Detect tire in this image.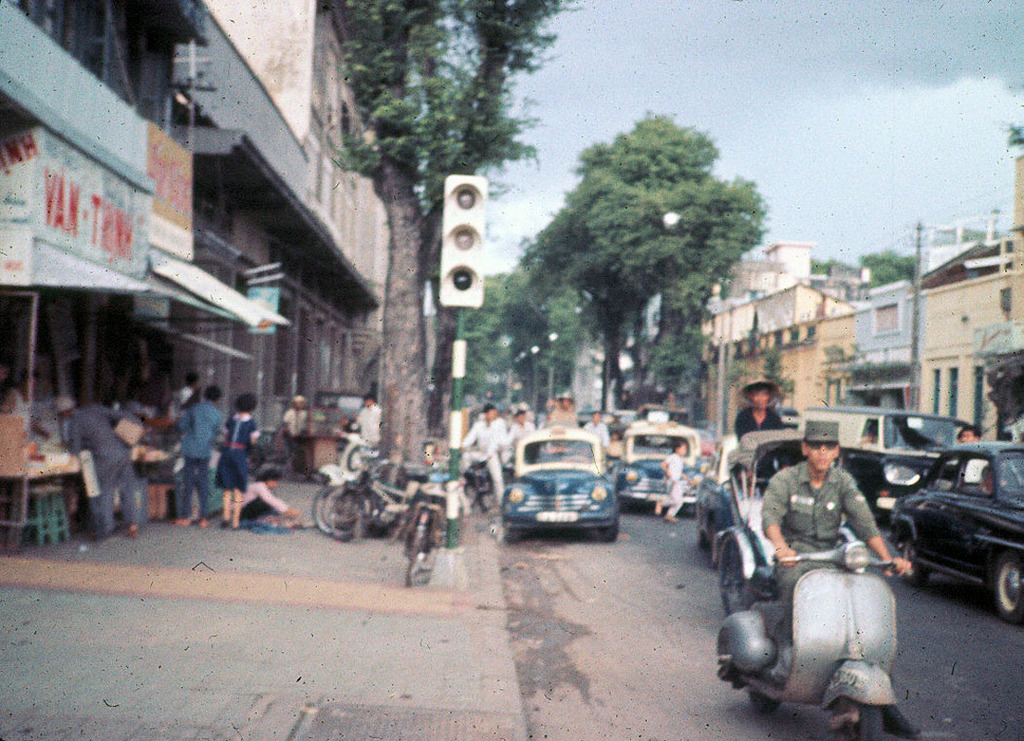
Detection: 403:548:416:590.
